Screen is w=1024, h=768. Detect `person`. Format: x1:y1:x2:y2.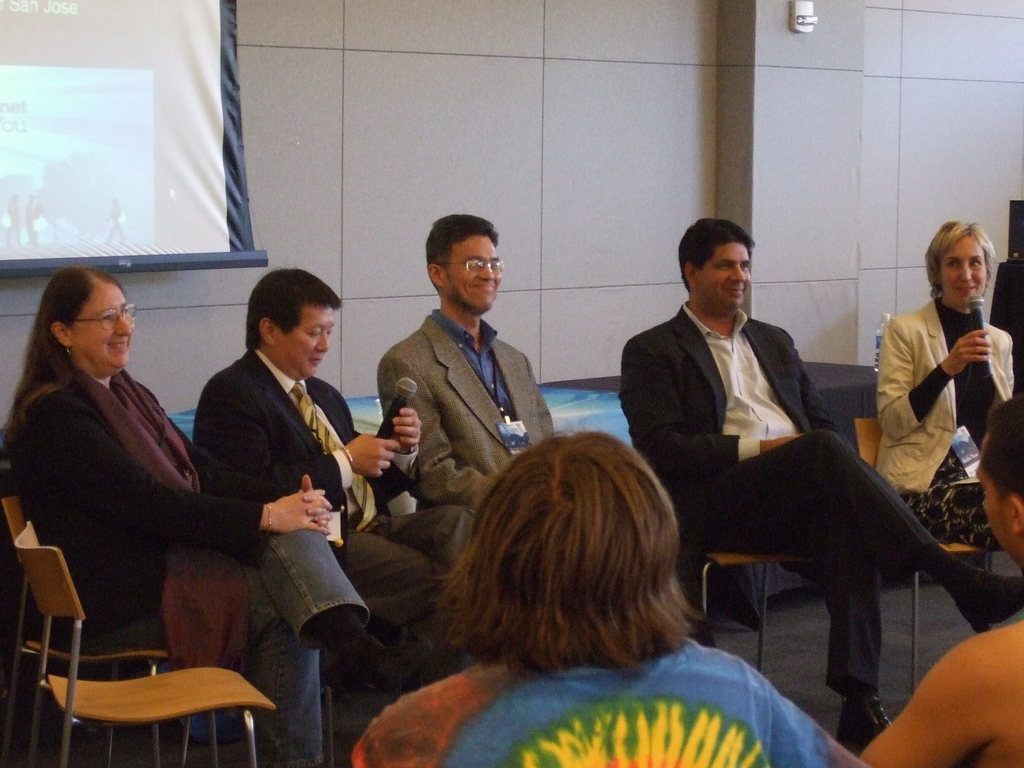
195:265:485:668.
